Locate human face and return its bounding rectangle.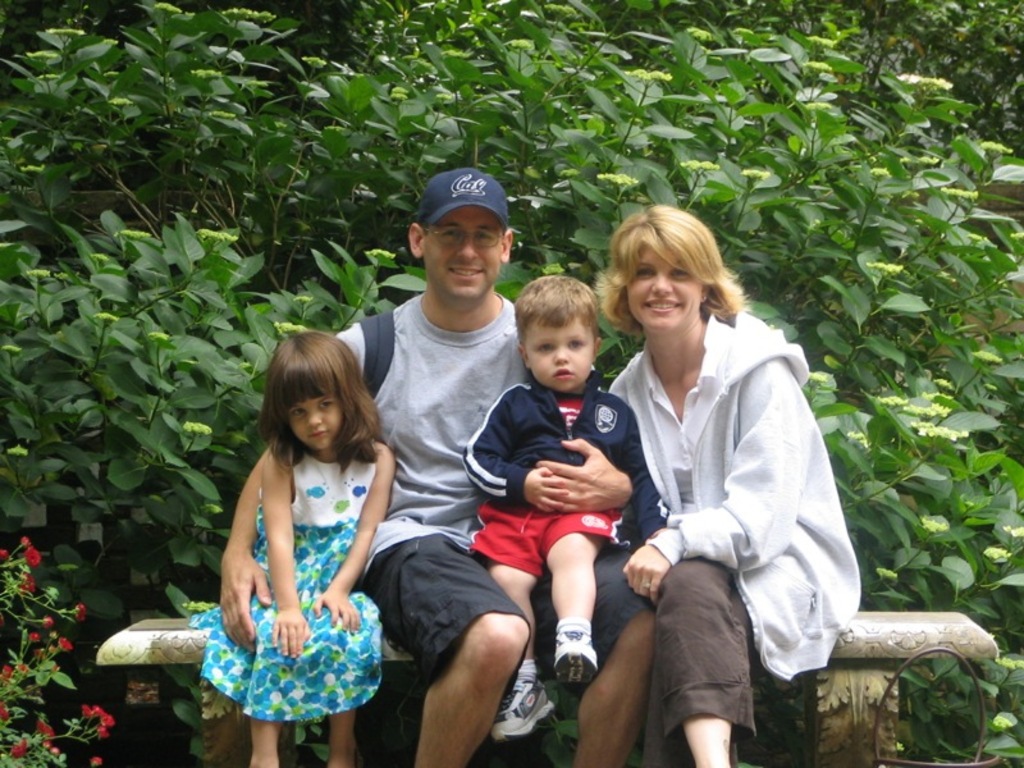
locate(526, 308, 594, 392).
